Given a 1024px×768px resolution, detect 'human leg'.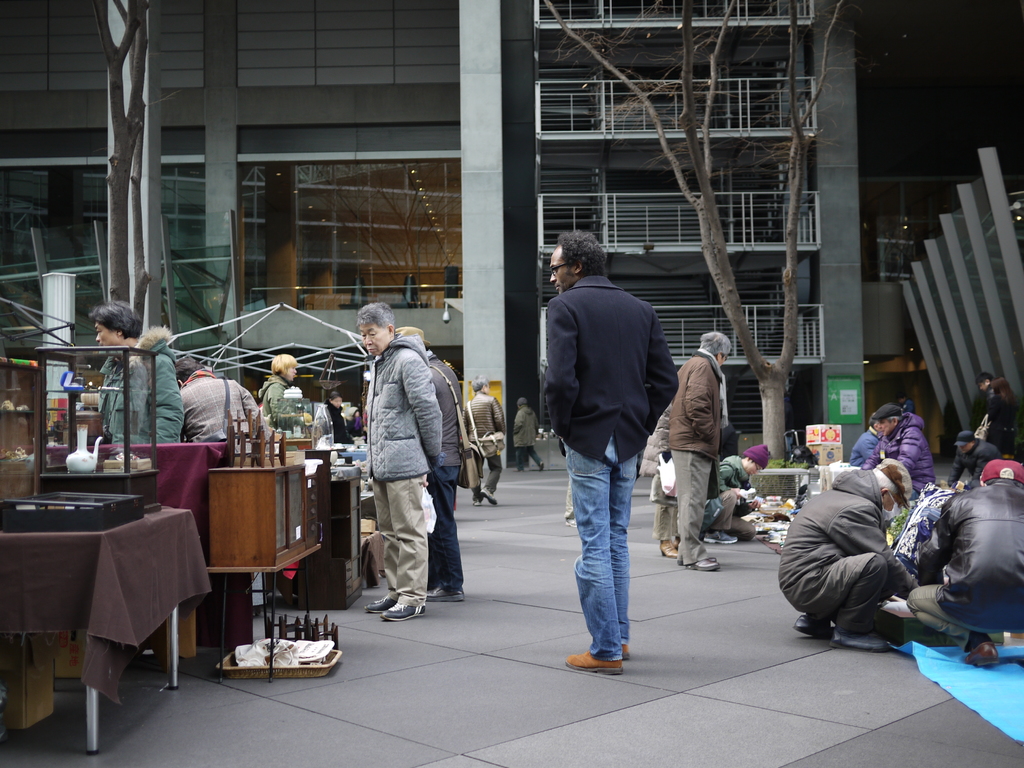
368, 442, 398, 613.
